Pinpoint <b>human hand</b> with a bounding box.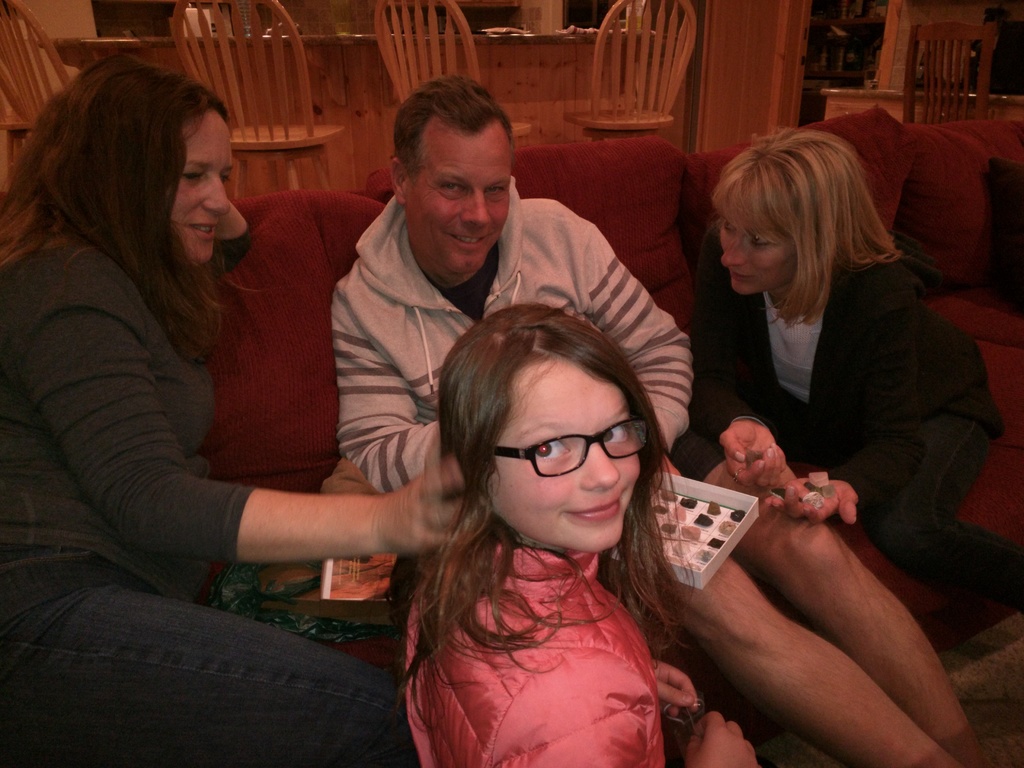
380, 458, 473, 554.
